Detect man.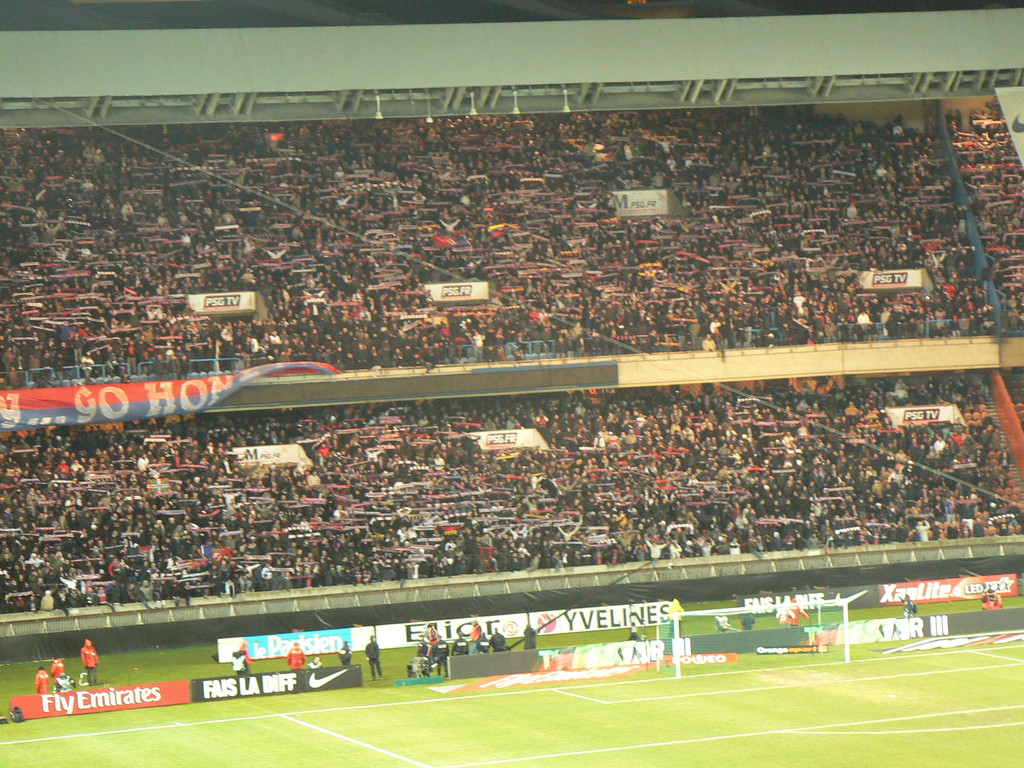
Detected at x1=489, y1=627, x2=509, y2=644.
